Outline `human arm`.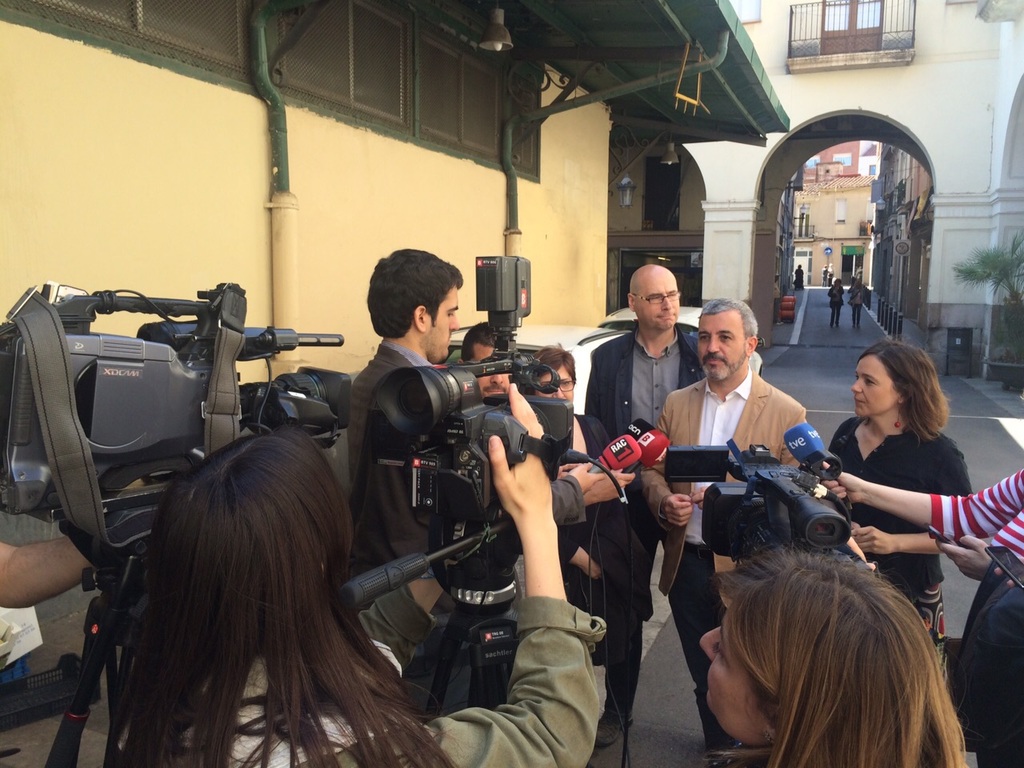
Outline: 409:386:606:767.
